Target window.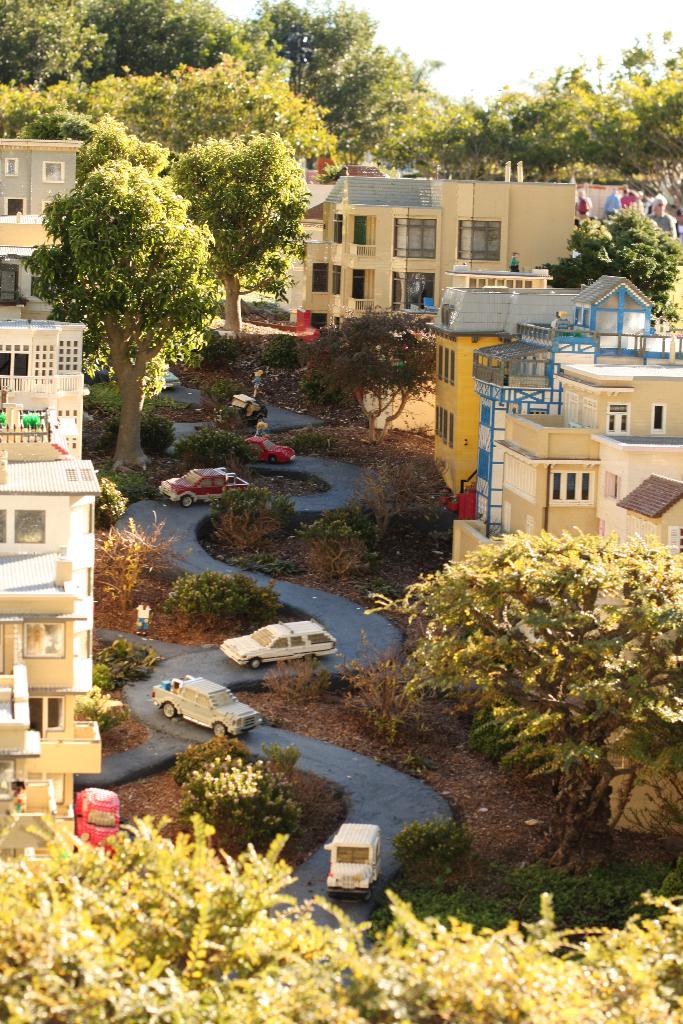
Target region: (left=471, top=275, right=532, bottom=289).
